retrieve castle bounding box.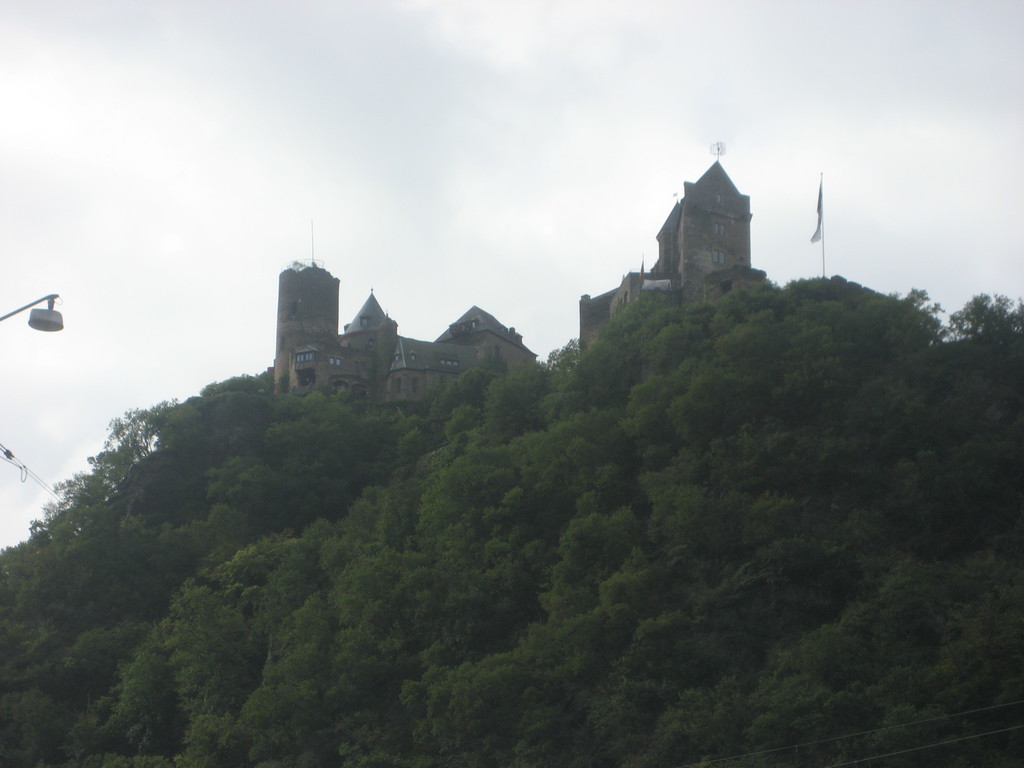
Bounding box: <box>565,155,794,356</box>.
